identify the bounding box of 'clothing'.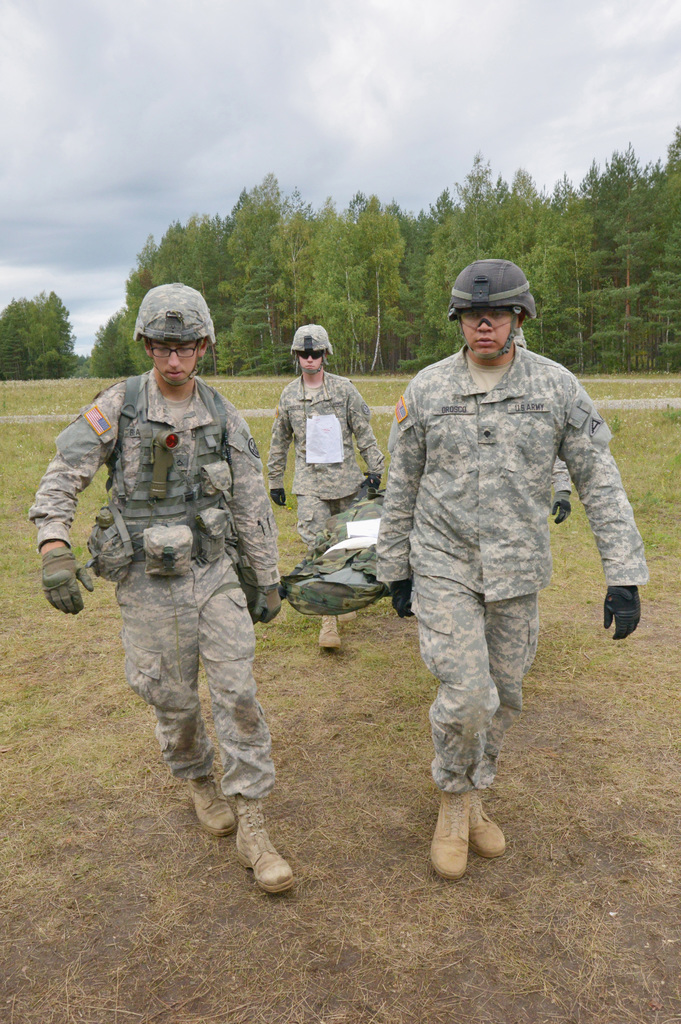
553, 456, 569, 498.
